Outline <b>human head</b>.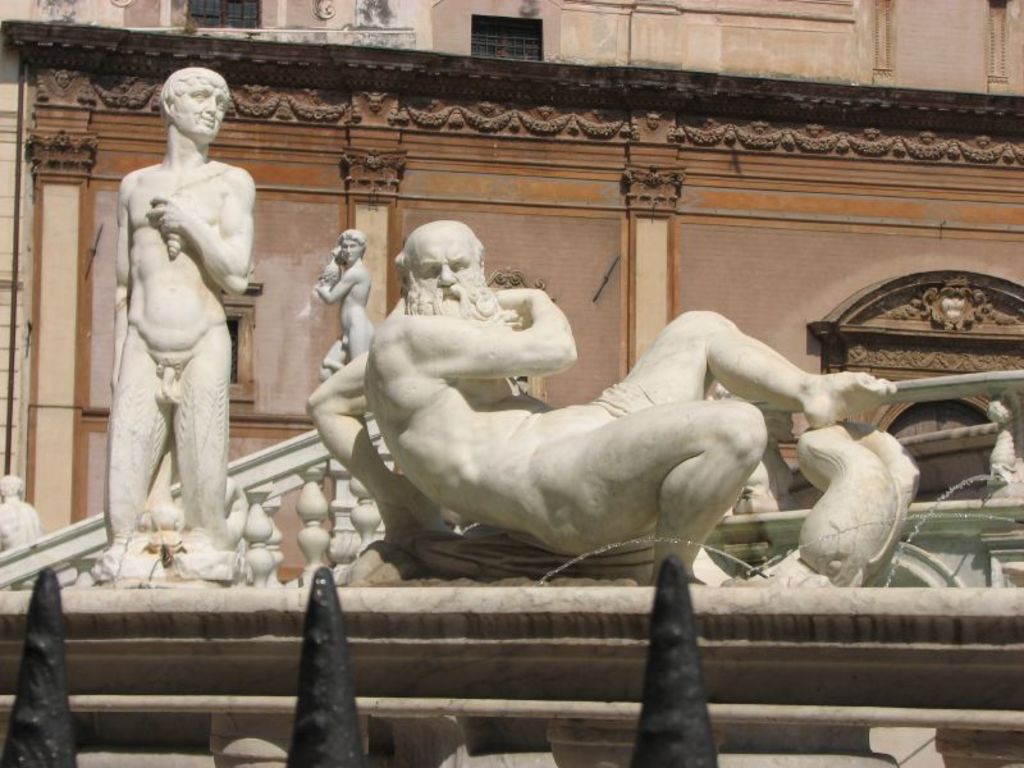
Outline: [left=393, top=220, right=504, bottom=323].
